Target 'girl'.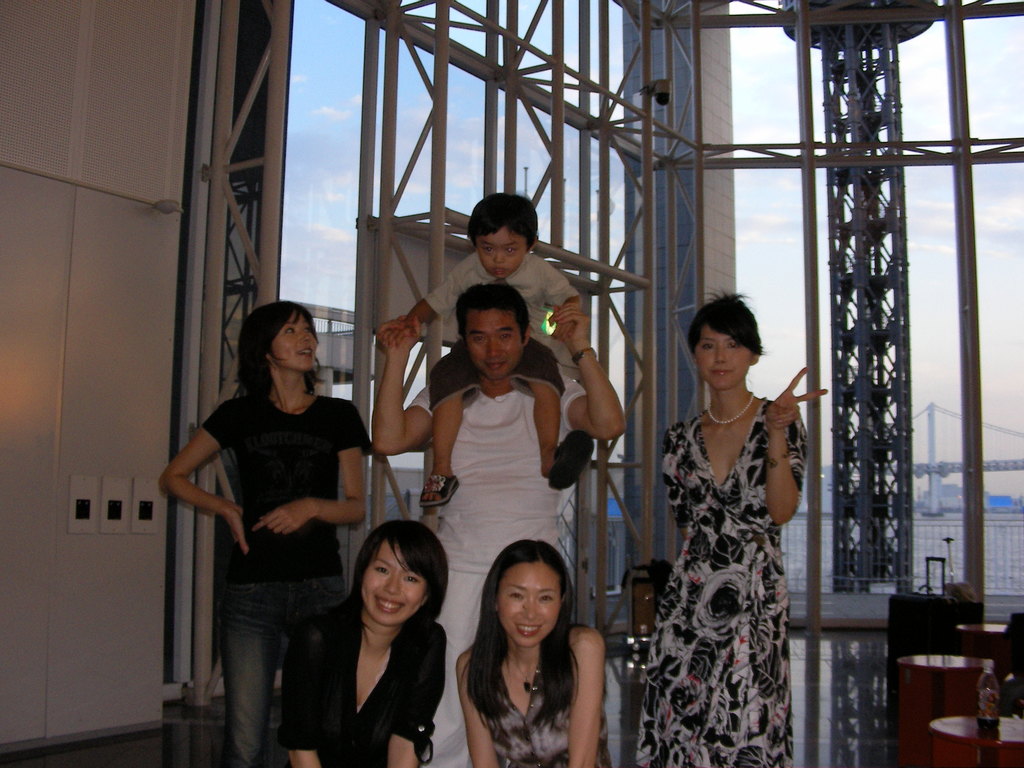
Target region: Rect(452, 536, 602, 767).
